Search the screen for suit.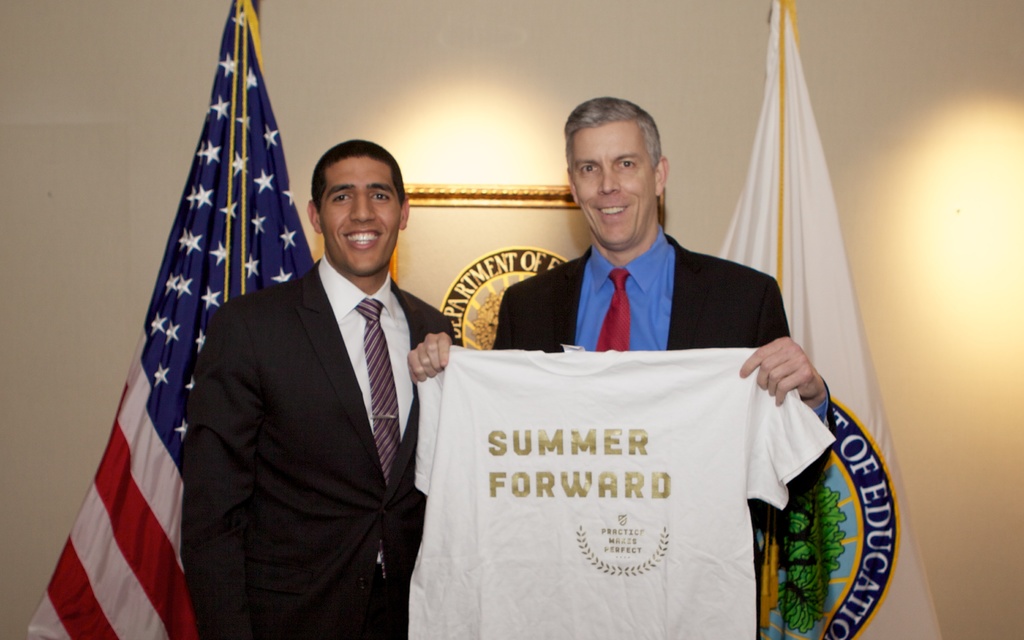
Found at rect(184, 252, 458, 625).
